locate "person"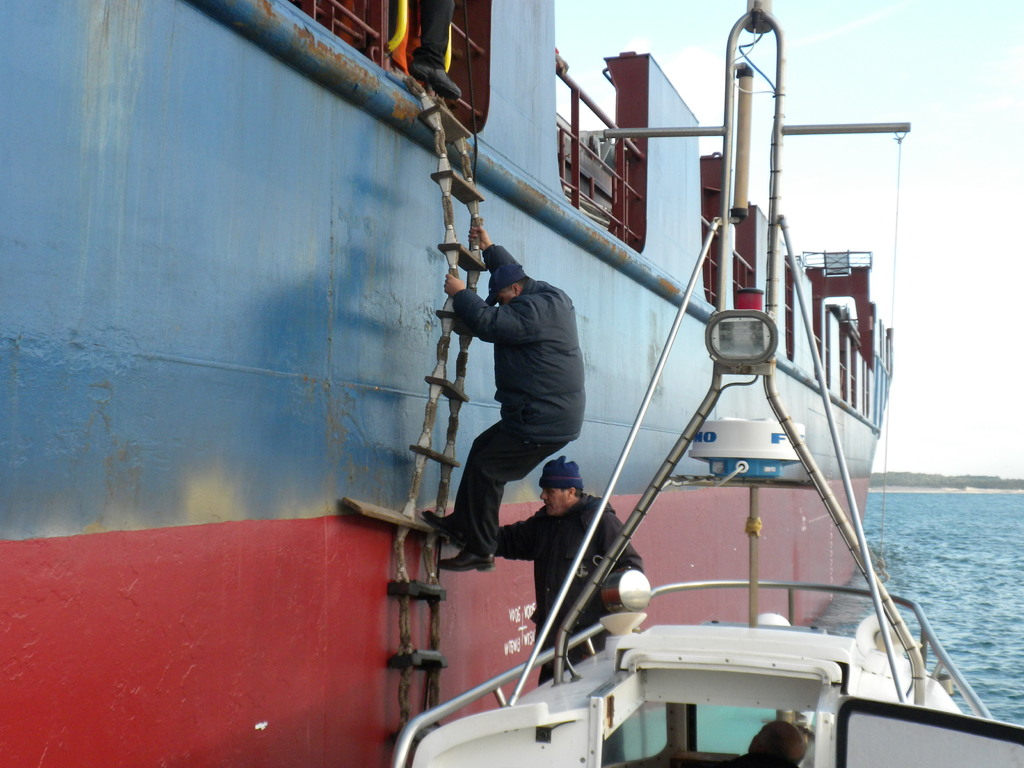
497:452:645:678
